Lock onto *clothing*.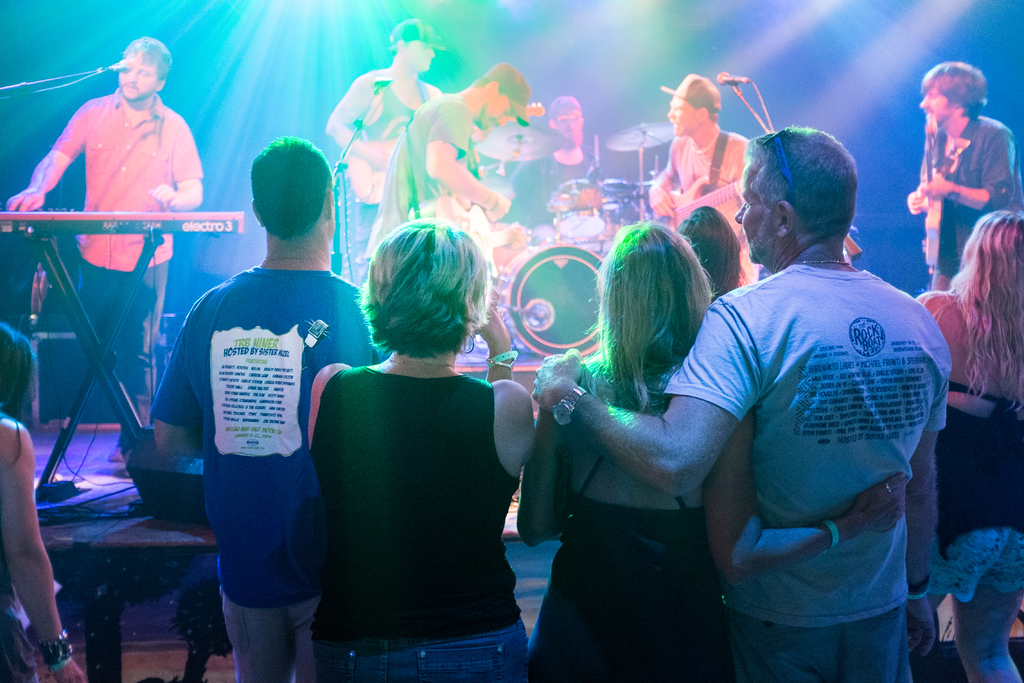
Locked: (left=932, top=360, right=1023, bottom=682).
